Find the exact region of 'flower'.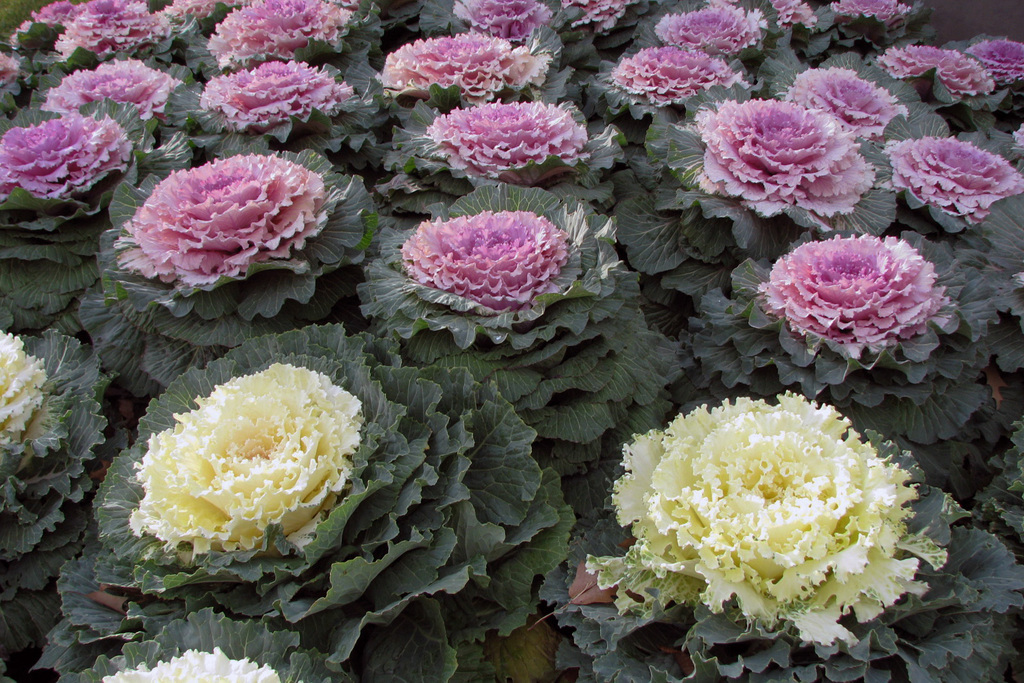
Exact region: <box>1010,124,1023,151</box>.
